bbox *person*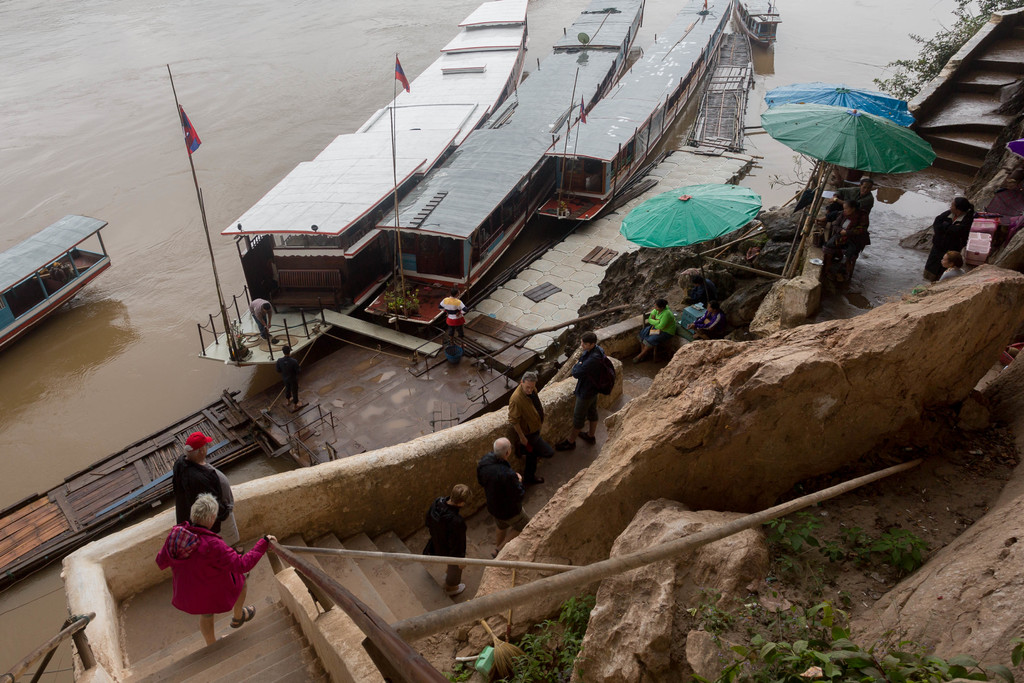
420, 483, 465, 596
